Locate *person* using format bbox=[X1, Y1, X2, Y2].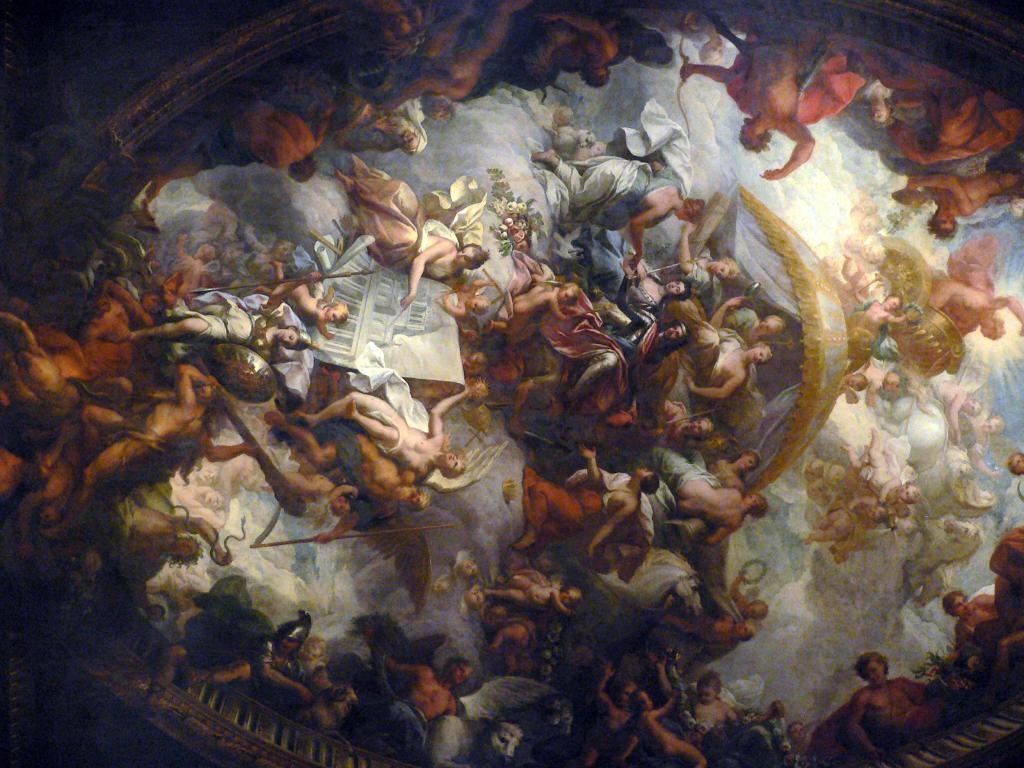
bbox=[662, 258, 735, 292].
